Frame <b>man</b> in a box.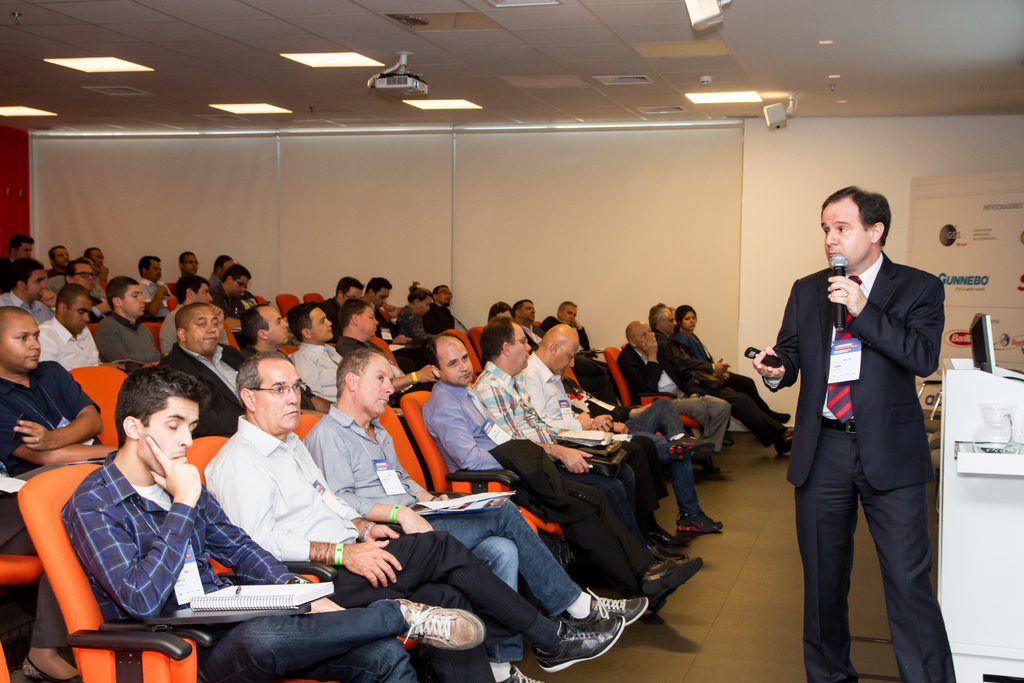
bbox=[301, 354, 651, 677].
